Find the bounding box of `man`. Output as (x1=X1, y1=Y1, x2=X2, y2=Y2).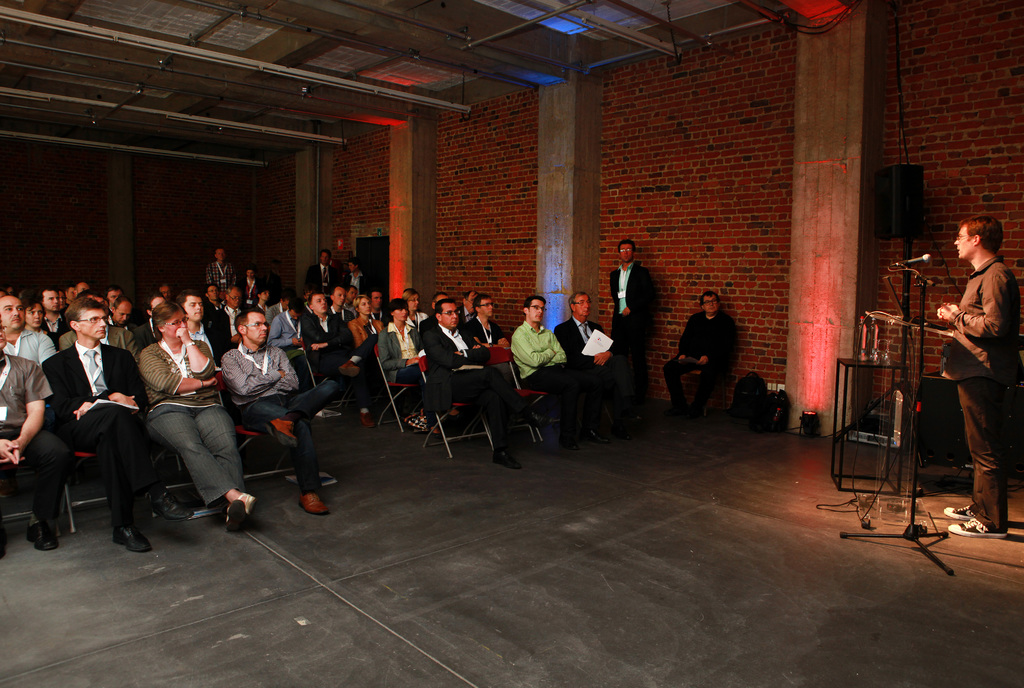
(x1=0, y1=311, x2=67, y2=552).
